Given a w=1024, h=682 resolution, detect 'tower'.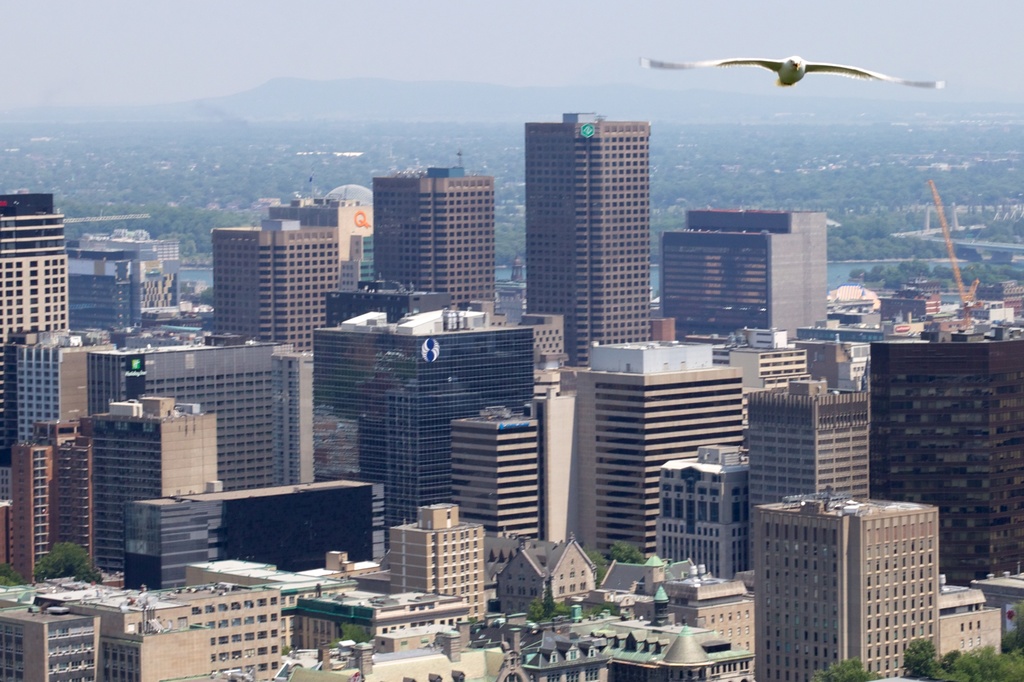
Rect(384, 493, 490, 622).
